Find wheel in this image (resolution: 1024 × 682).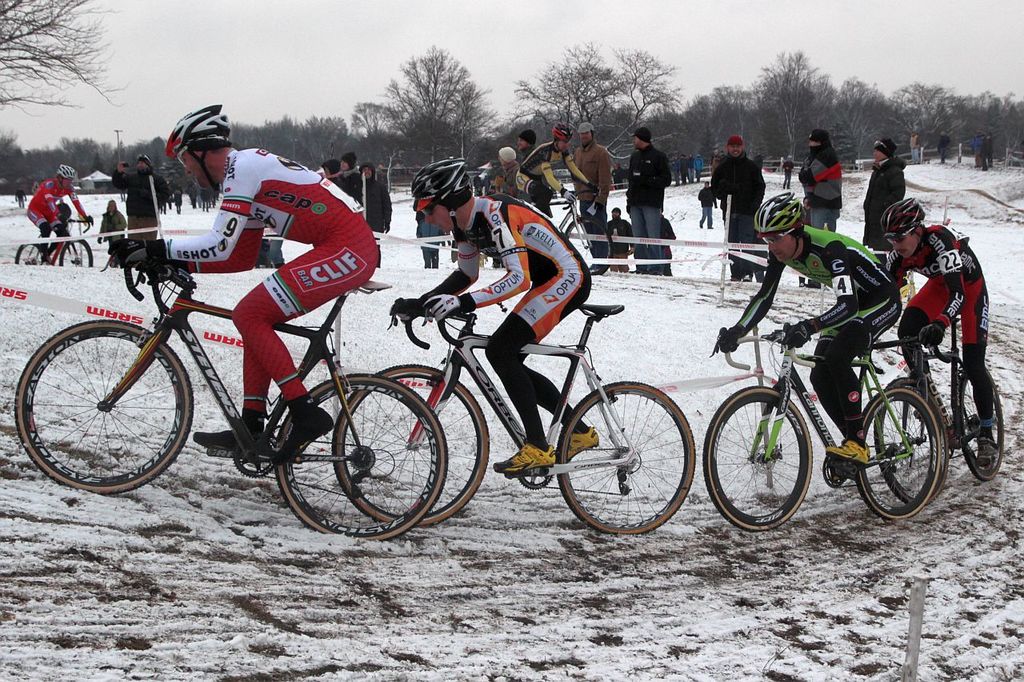
855, 385, 942, 520.
